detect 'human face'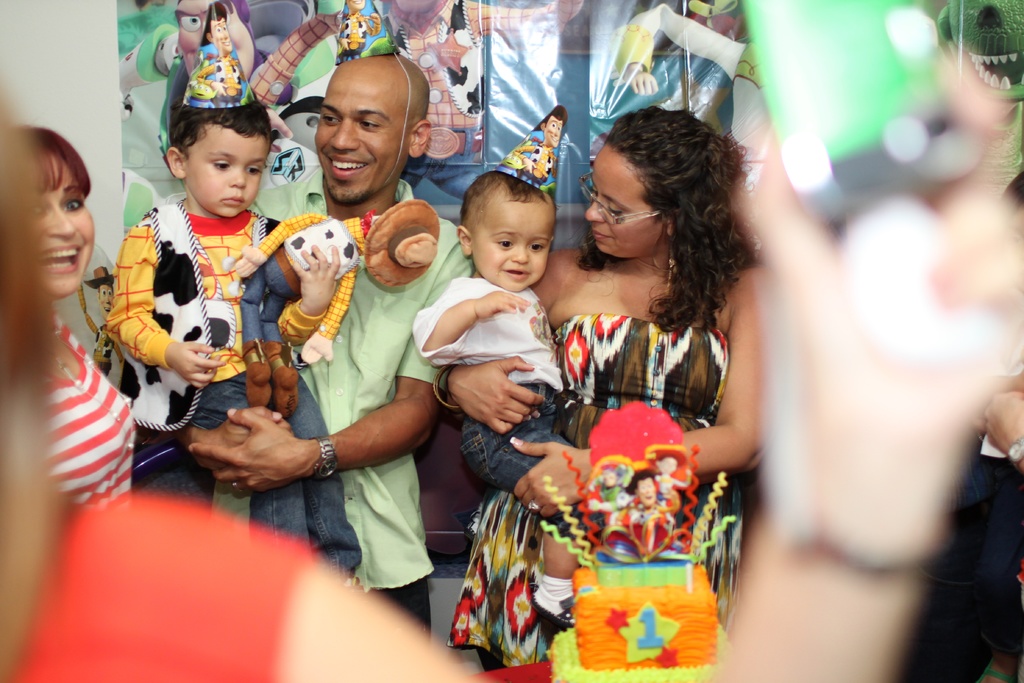
[left=98, top=283, right=115, bottom=321]
